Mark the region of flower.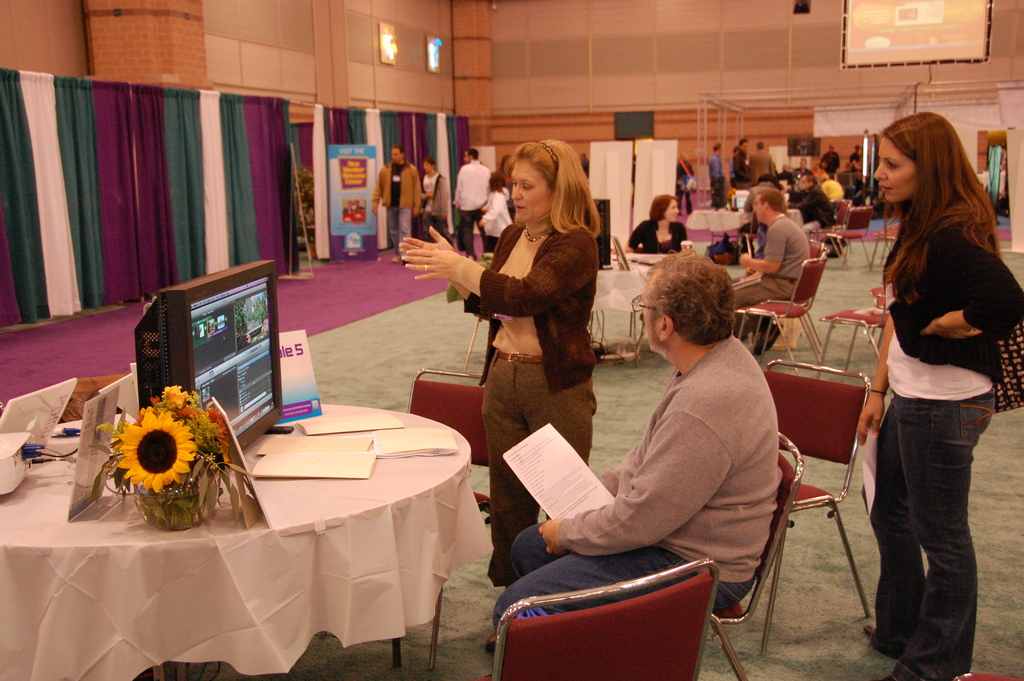
Region: [116,411,196,494].
